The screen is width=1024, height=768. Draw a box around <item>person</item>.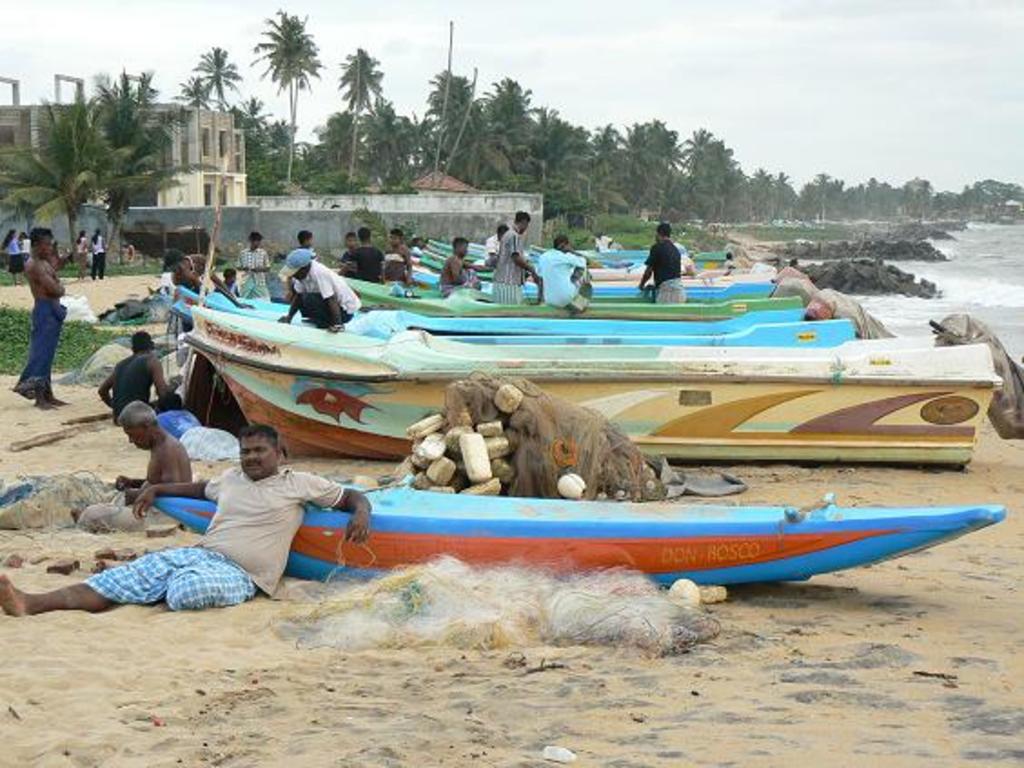
[73,407,196,534].
